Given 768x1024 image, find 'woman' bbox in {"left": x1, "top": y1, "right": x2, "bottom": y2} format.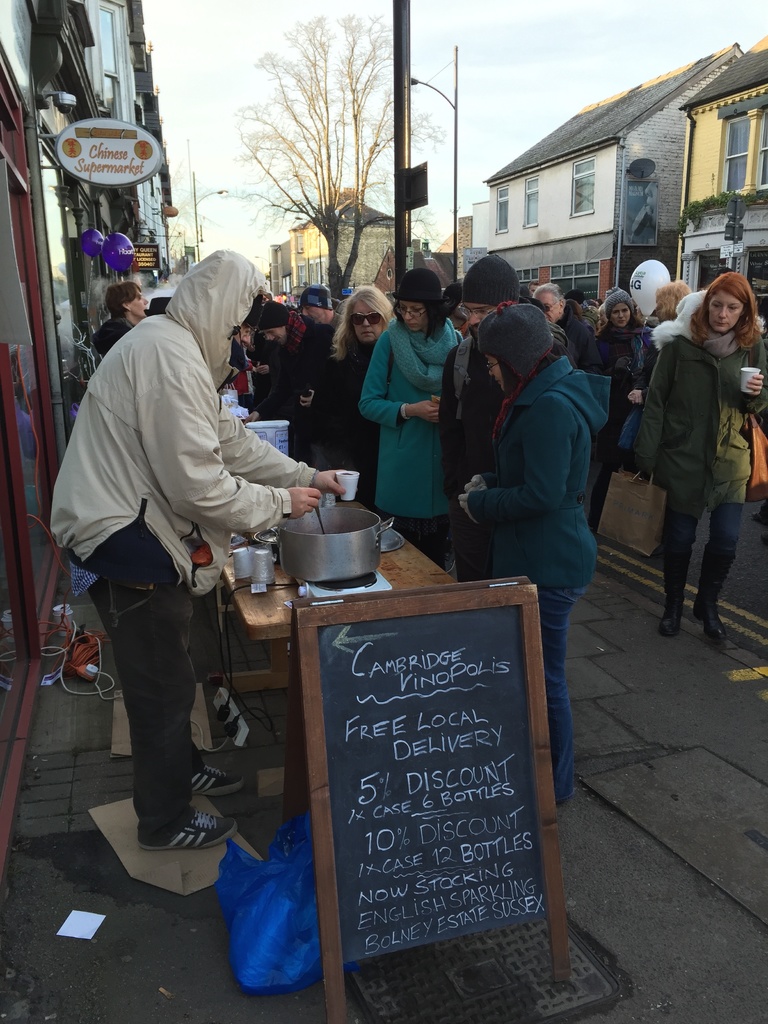
{"left": 357, "top": 269, "right": 462, "bottom": 573}.
